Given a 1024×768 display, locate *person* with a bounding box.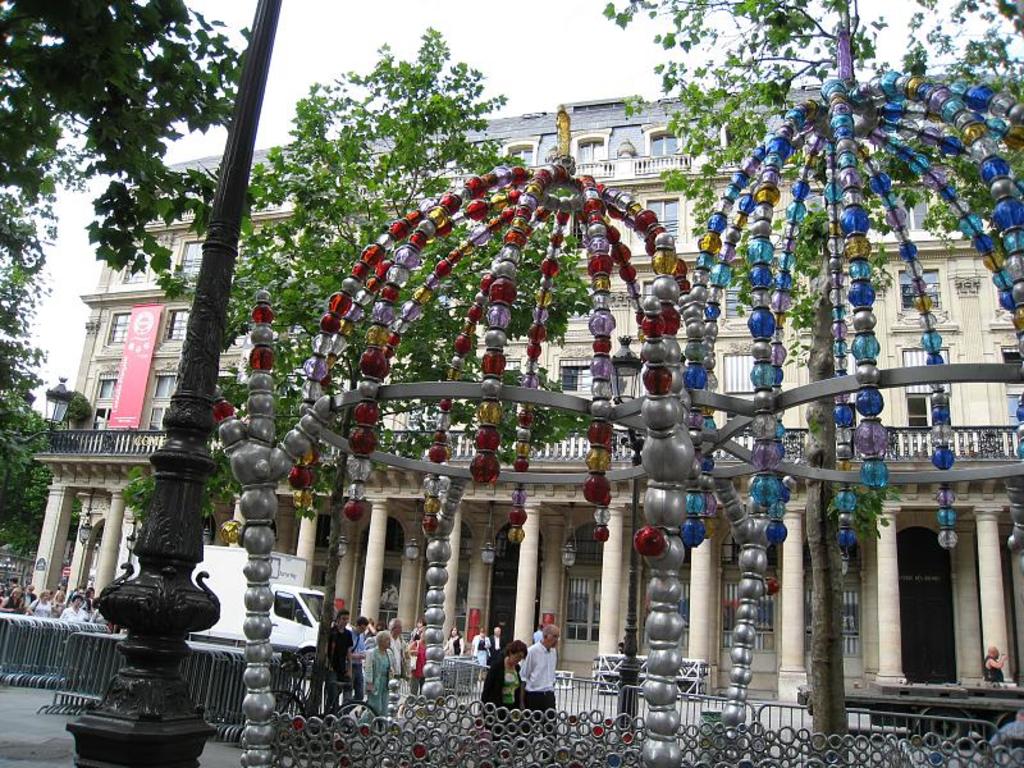
Located: select_region(979, 644, 1004, 690).
